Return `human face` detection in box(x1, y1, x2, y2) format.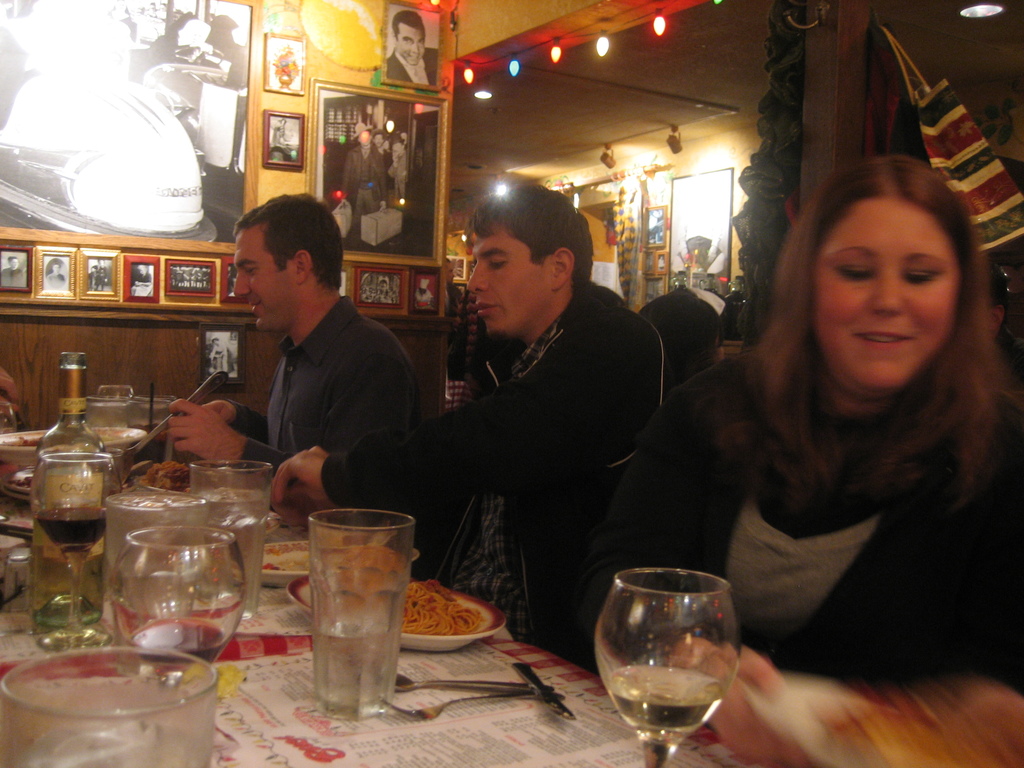
box(813, 195, 958, 404).
